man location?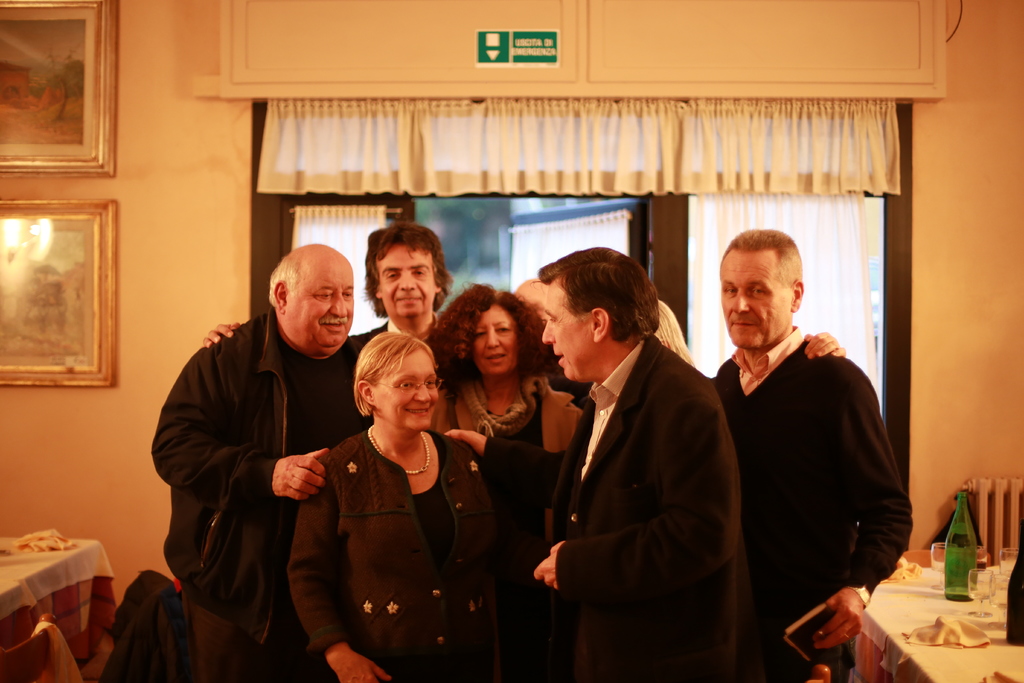
bbox(515, 276, 551, 320)
